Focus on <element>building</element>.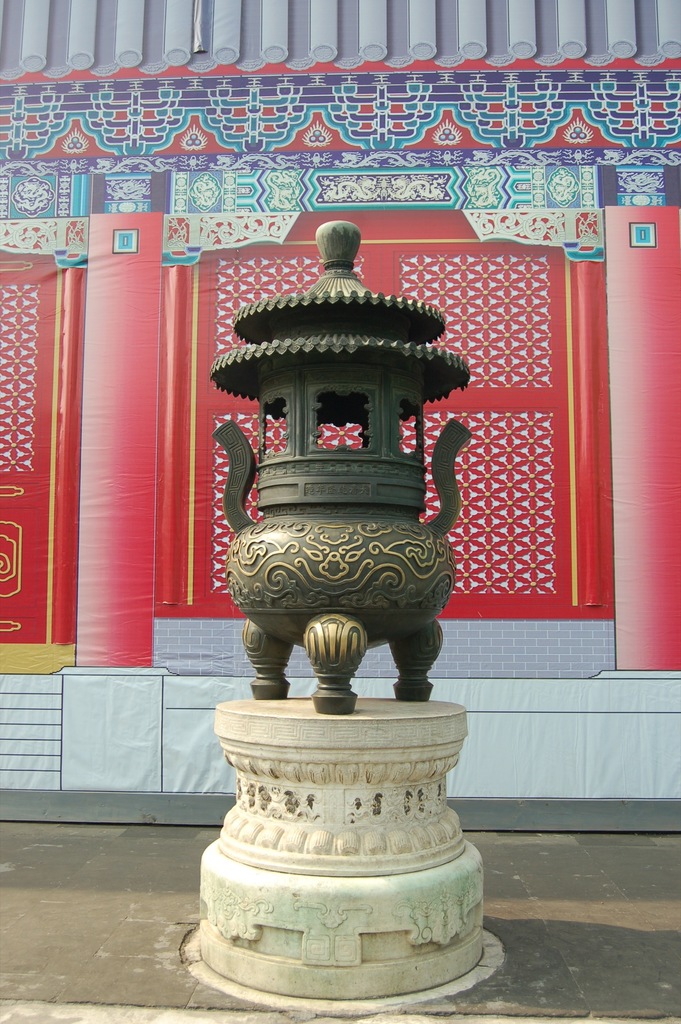
Focused at select_region(0, 0, 680, 829).
